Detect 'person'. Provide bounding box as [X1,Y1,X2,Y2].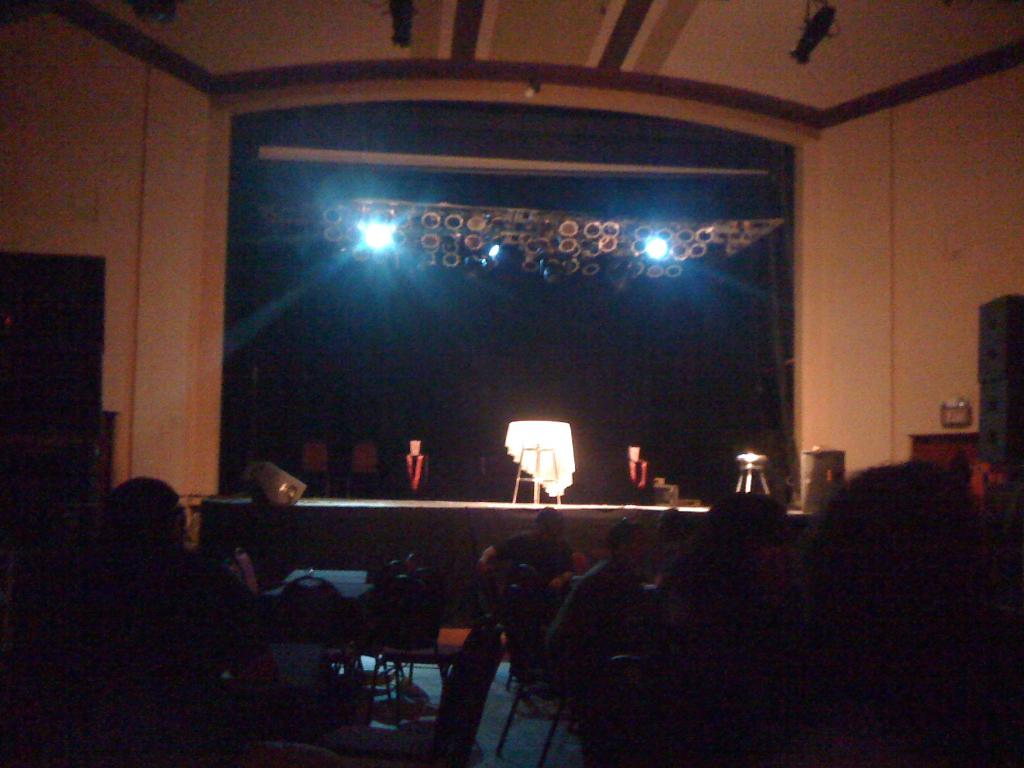
[45,477,320,767].
